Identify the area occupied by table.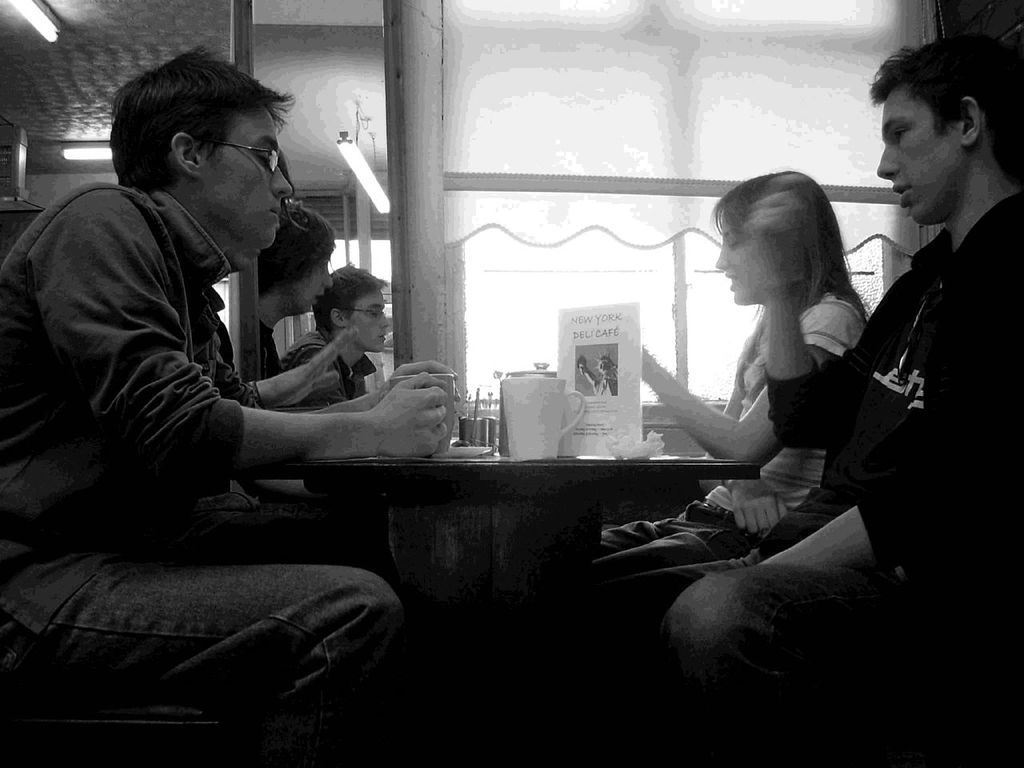
Area: region(307, 378, 782, 644).
